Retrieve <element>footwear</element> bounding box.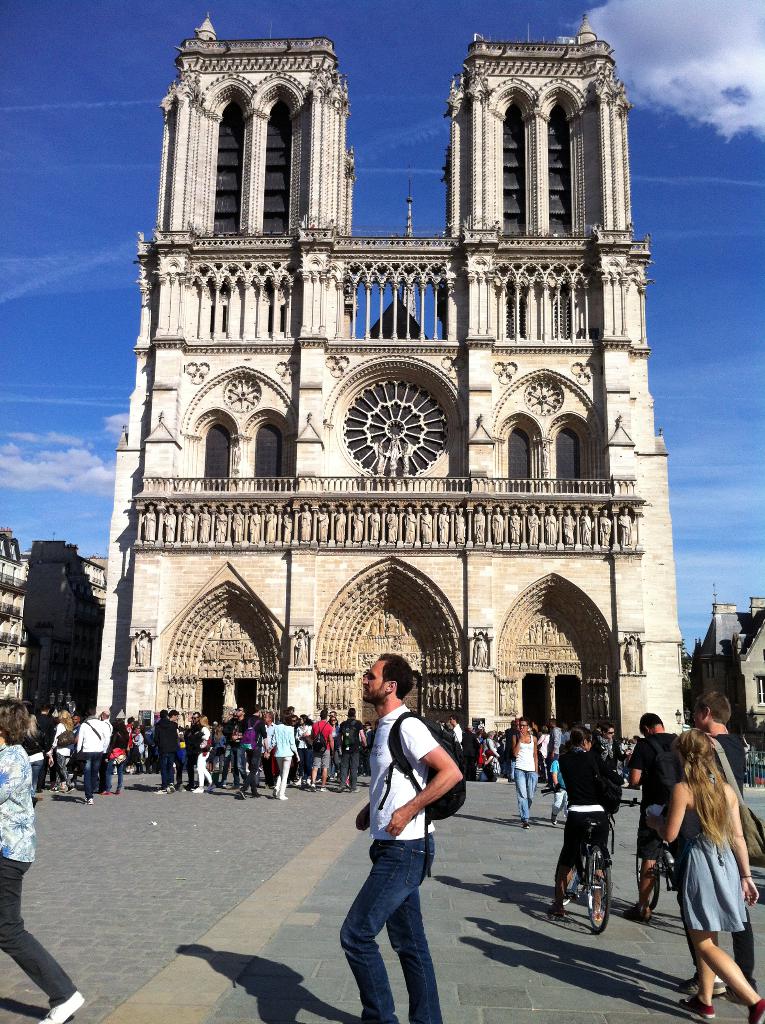
Bounding box: BBox(624, 902, 650, 919).
